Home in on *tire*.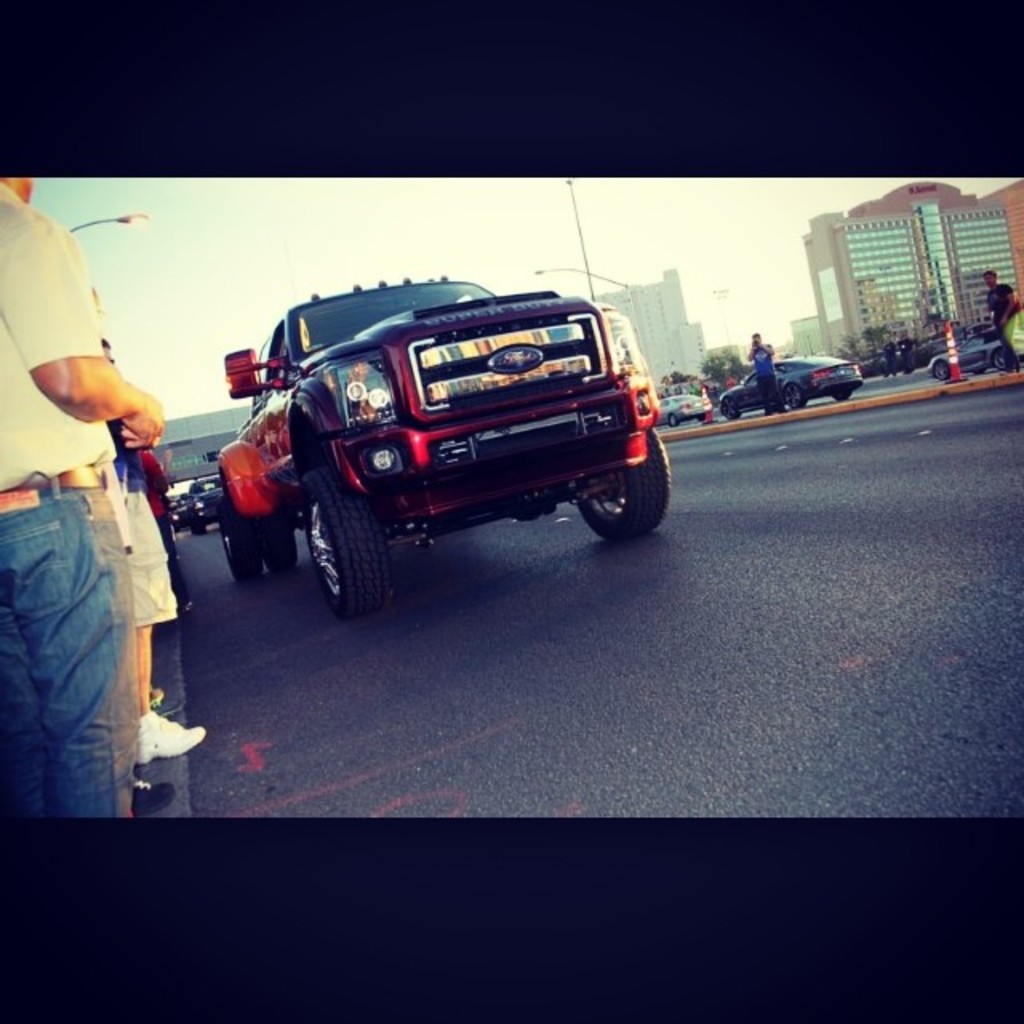
Homed in at bbox=(990, 344, 1019, 371).
